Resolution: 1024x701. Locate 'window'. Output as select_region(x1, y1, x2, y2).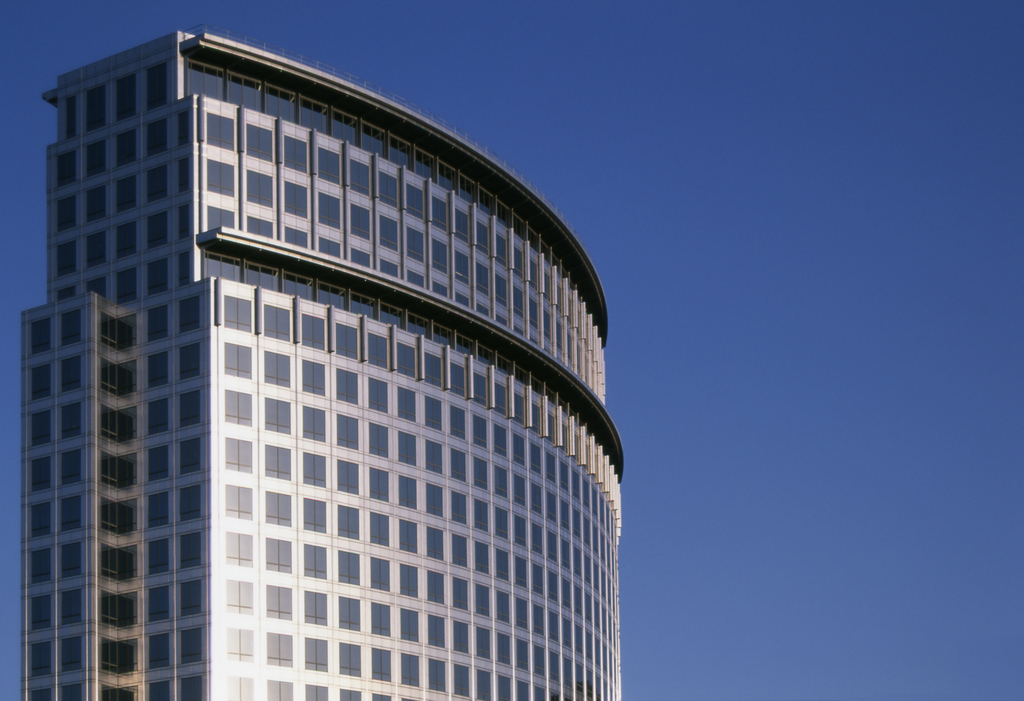
select_region(218, 388, 252, 424).
